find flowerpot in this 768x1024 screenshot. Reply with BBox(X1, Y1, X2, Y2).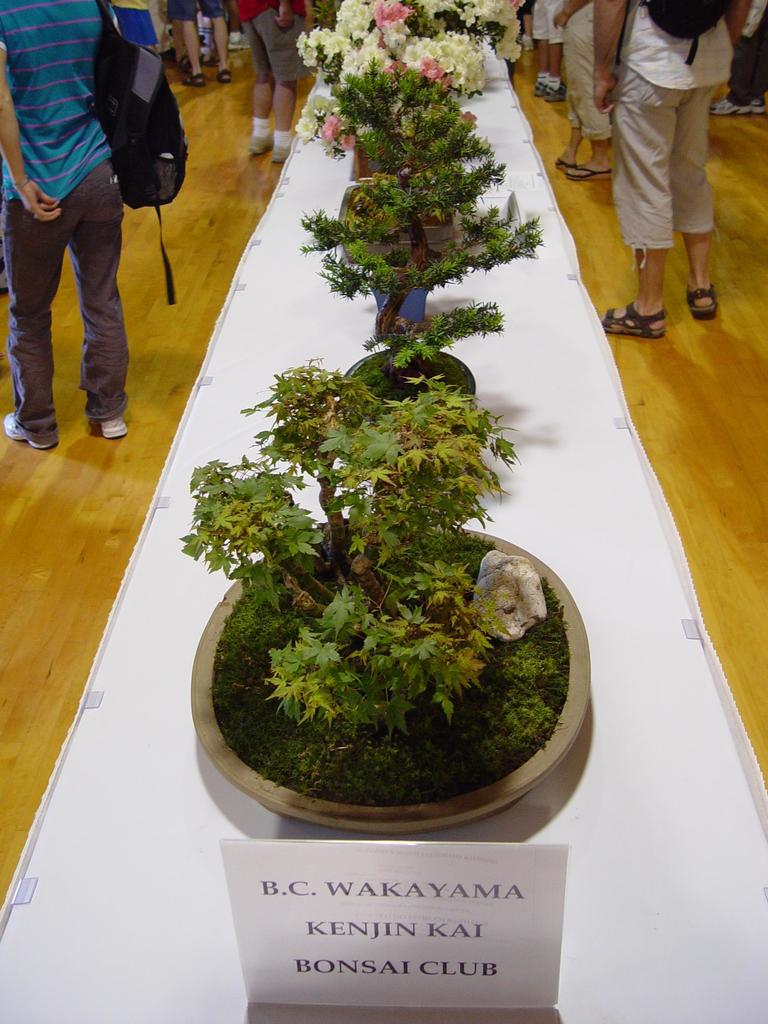
BBox(356, 125, 458, 169).
